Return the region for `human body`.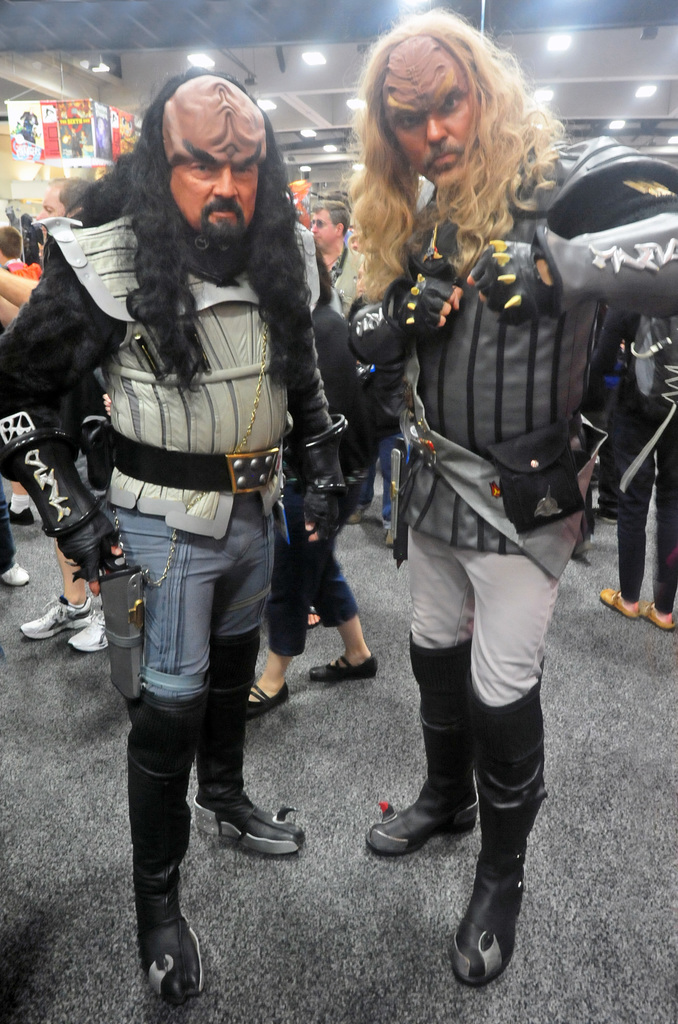
233,291,381,721.
